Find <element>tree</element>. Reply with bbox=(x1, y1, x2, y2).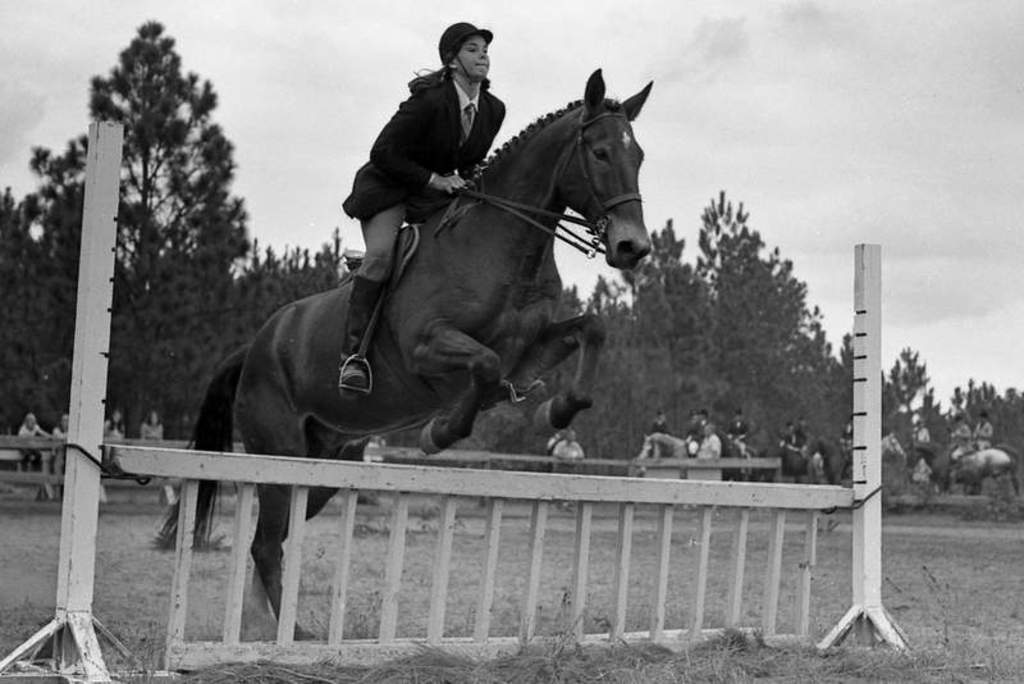
bbox=(59, 10, 264, 447).
